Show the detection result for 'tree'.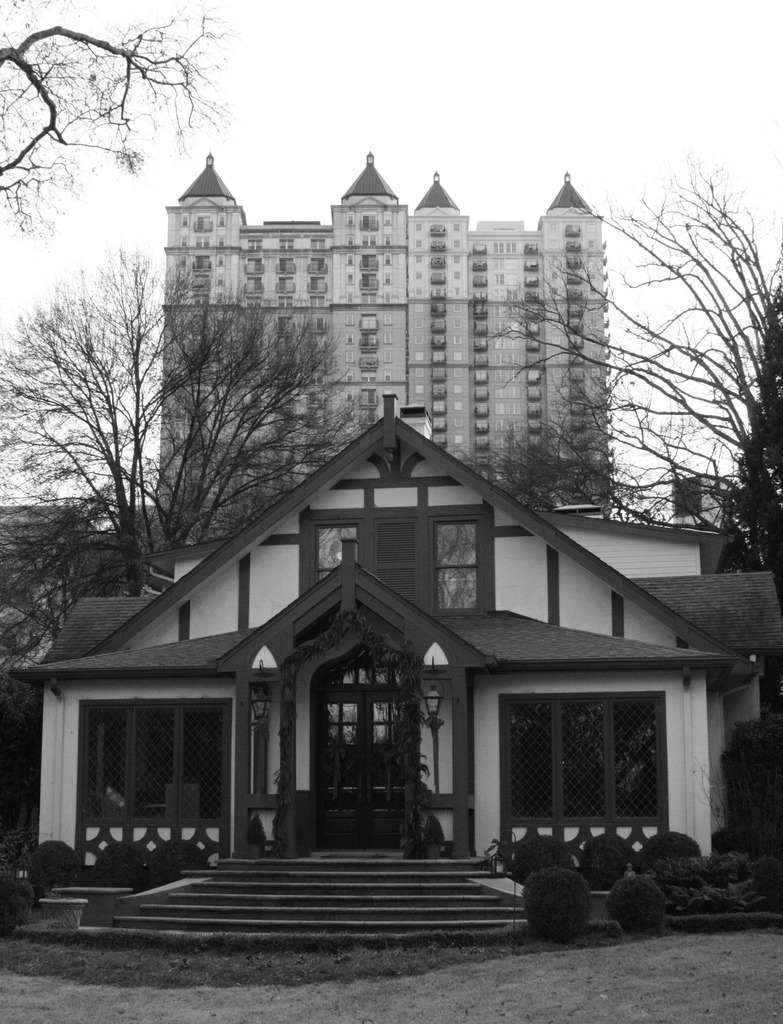
{"left": 29, "top": 199, "right": 309, "bottom": 634}.
